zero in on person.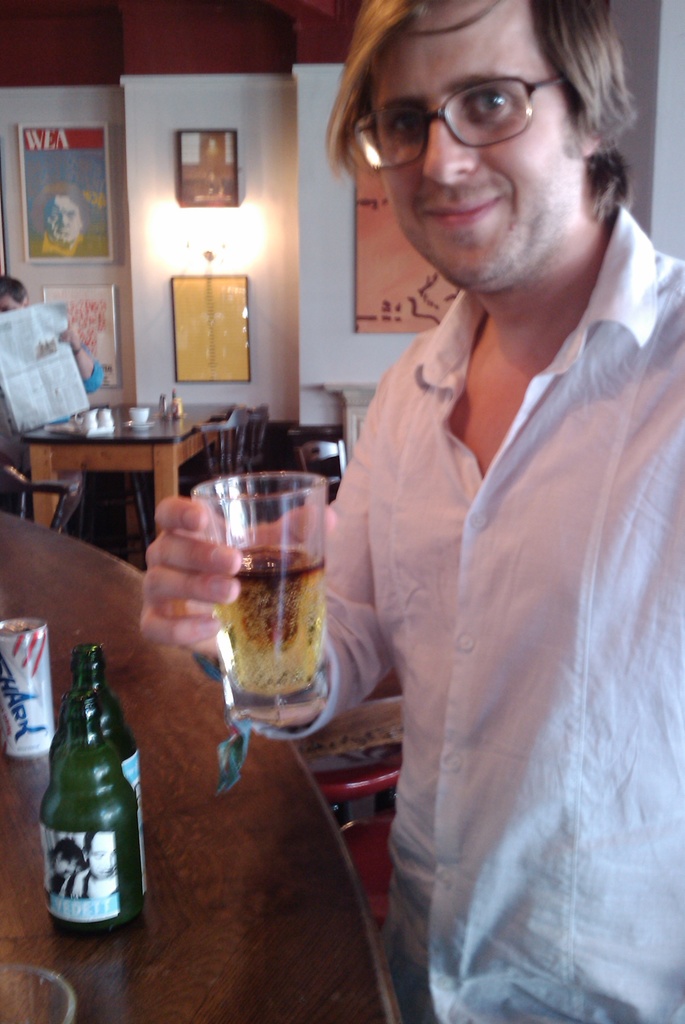
Zeroed in: rect(143, 0, 684, 1023).
